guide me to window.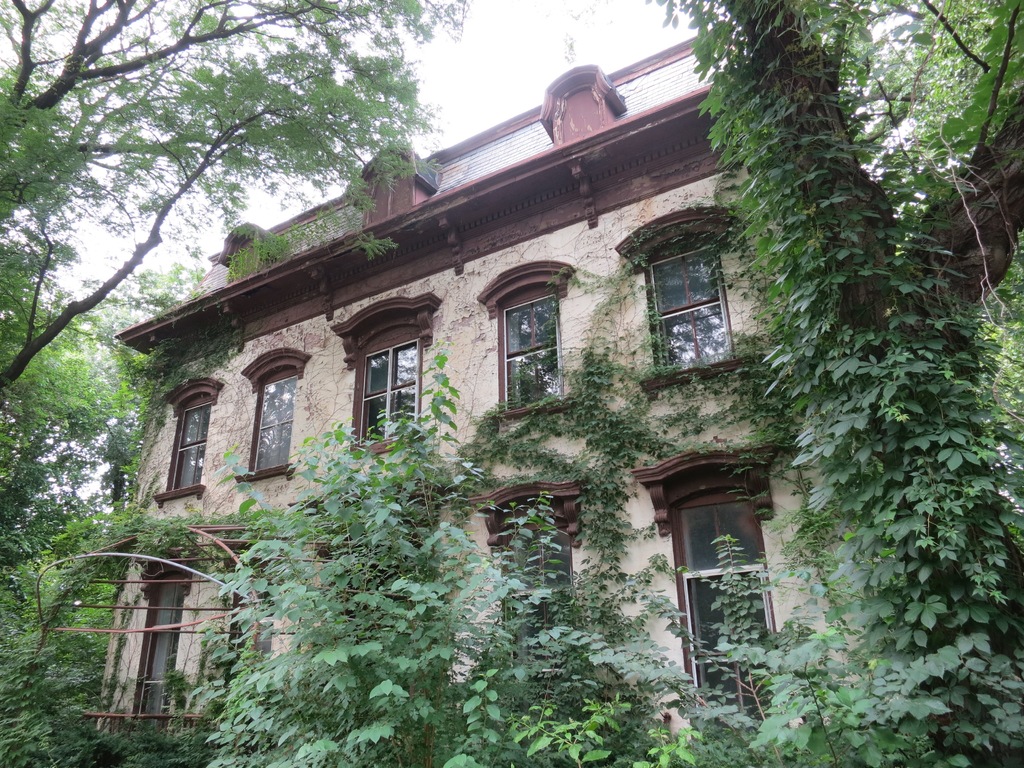
Guidance: 131,549,195,729.
